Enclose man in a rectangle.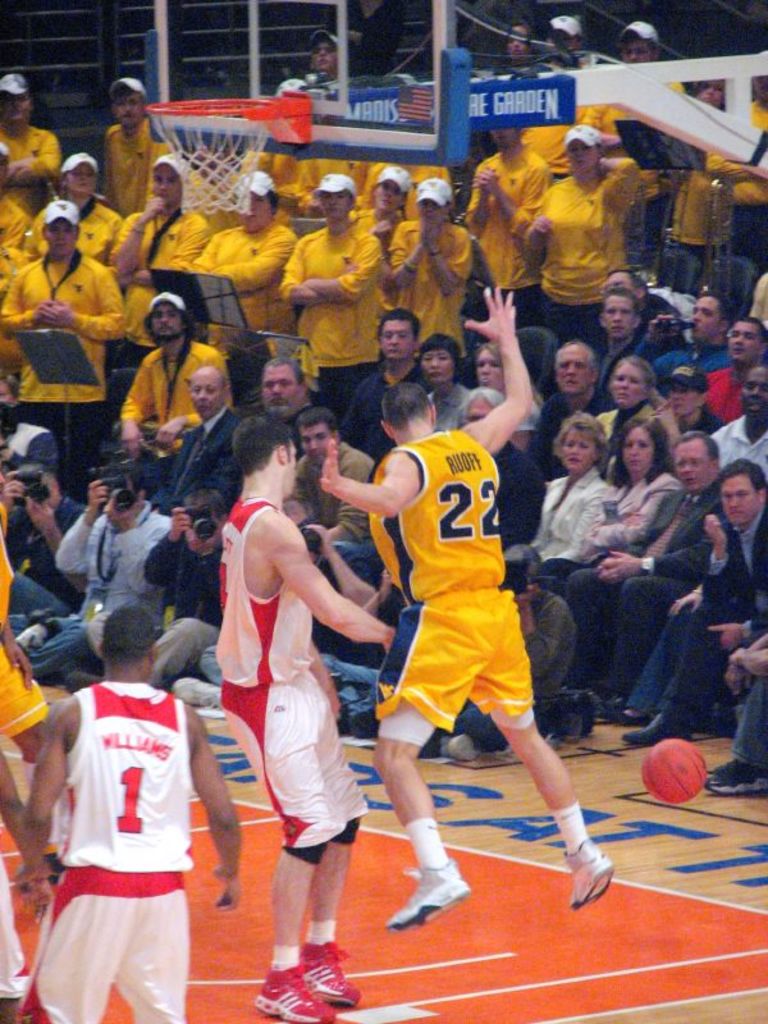
rect(14, 605, 242, 1023).
